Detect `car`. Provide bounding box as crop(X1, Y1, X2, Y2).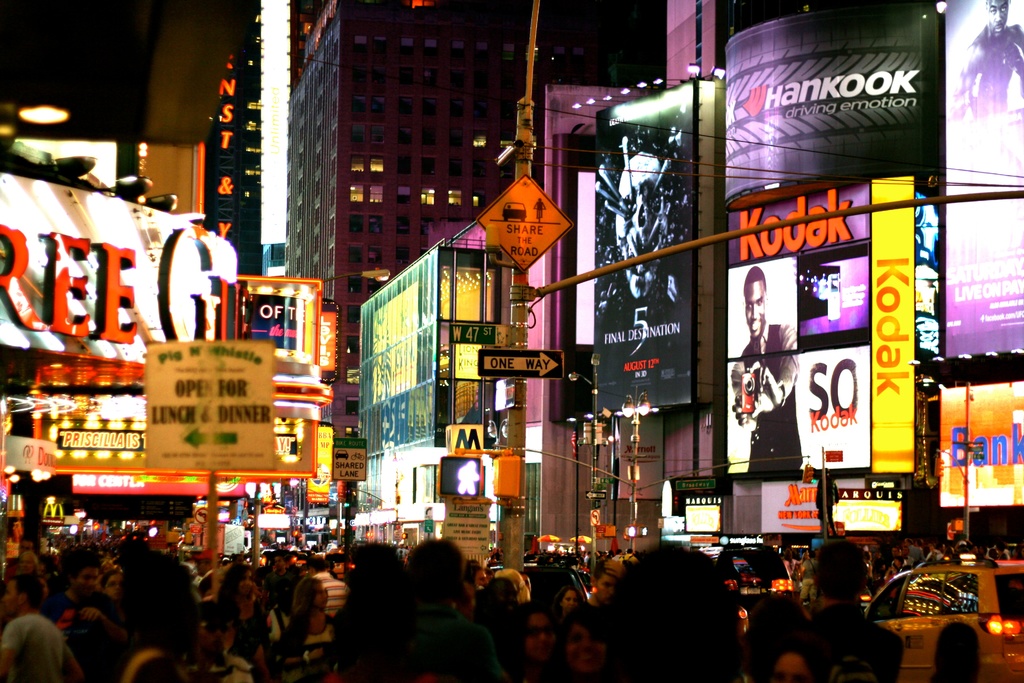
crop(695, 542, 797, 634).
